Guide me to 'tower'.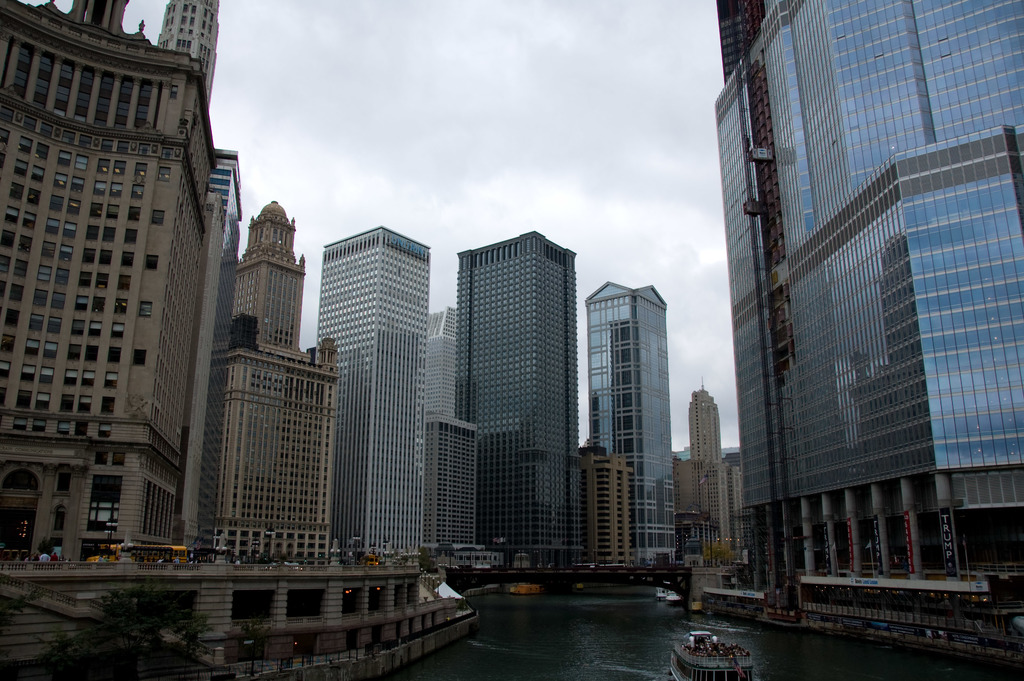
Guidance: box=[703, 4, 1009, 589].
